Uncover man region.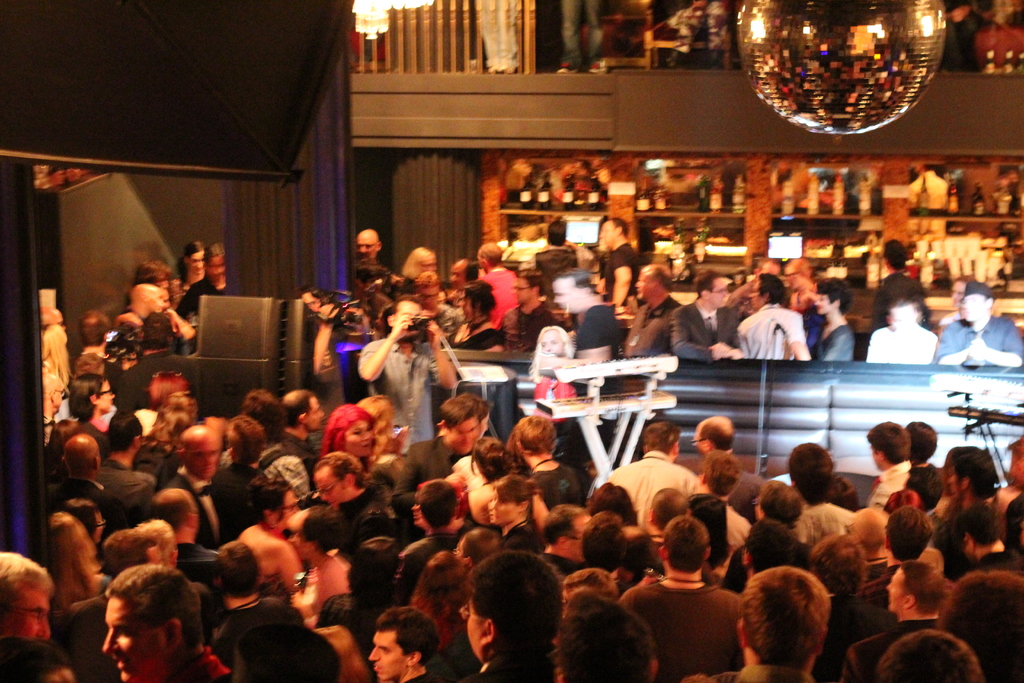
Uncovered: (x1=863, y1=300, x2=936, y2=363).
